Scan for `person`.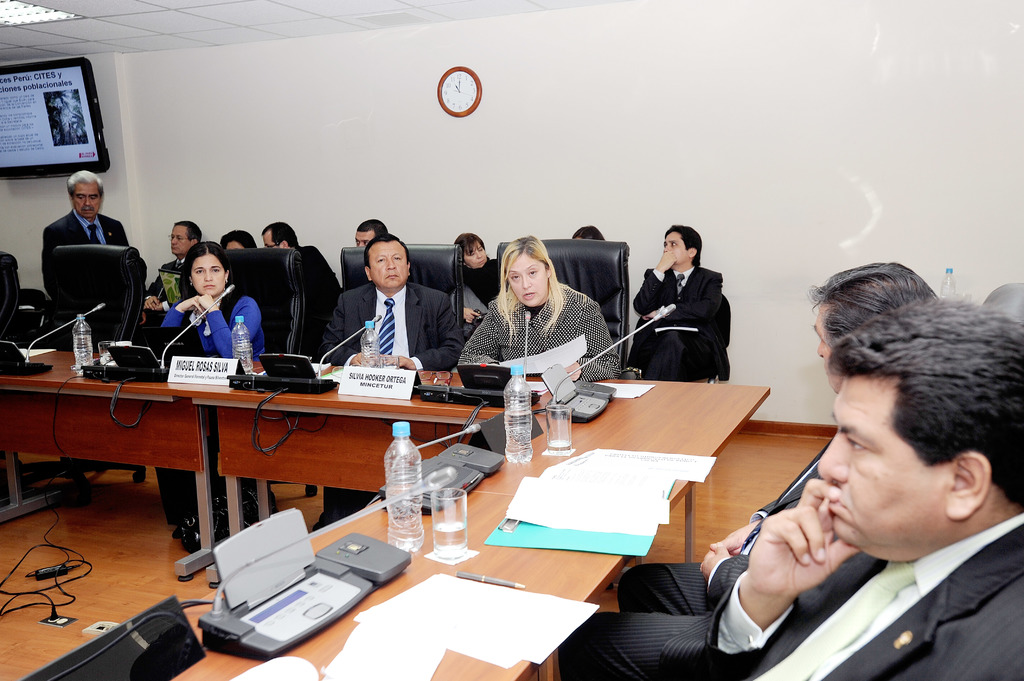
Scan result: left=158, top=247, right=270, bottom=543.
